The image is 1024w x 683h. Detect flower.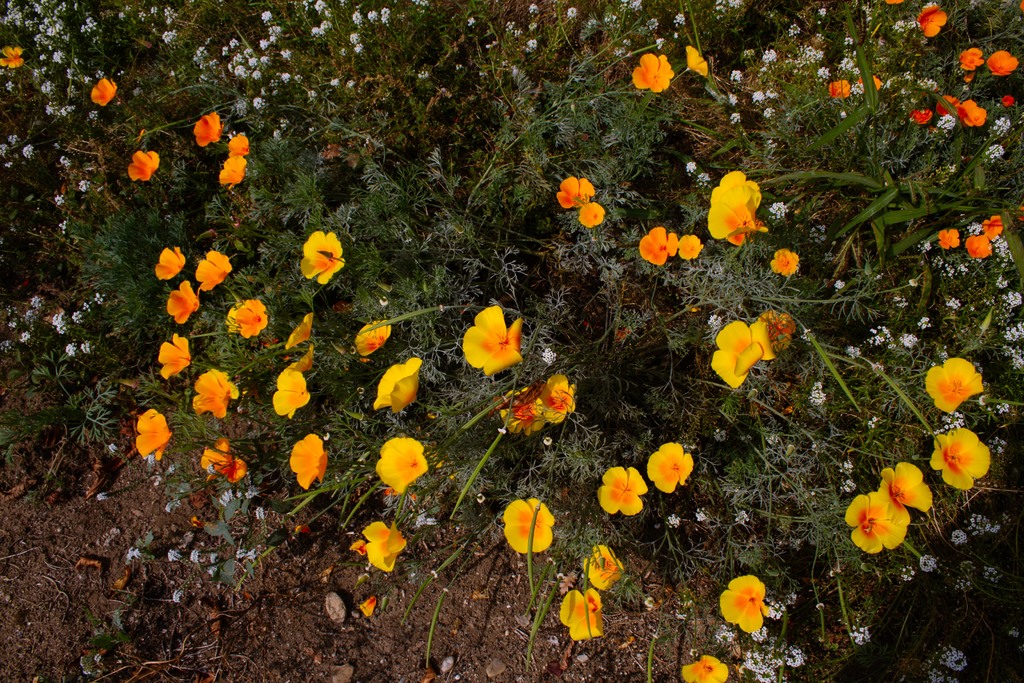
Detection: x1=630 y1=224 x2=683 y2=276.
